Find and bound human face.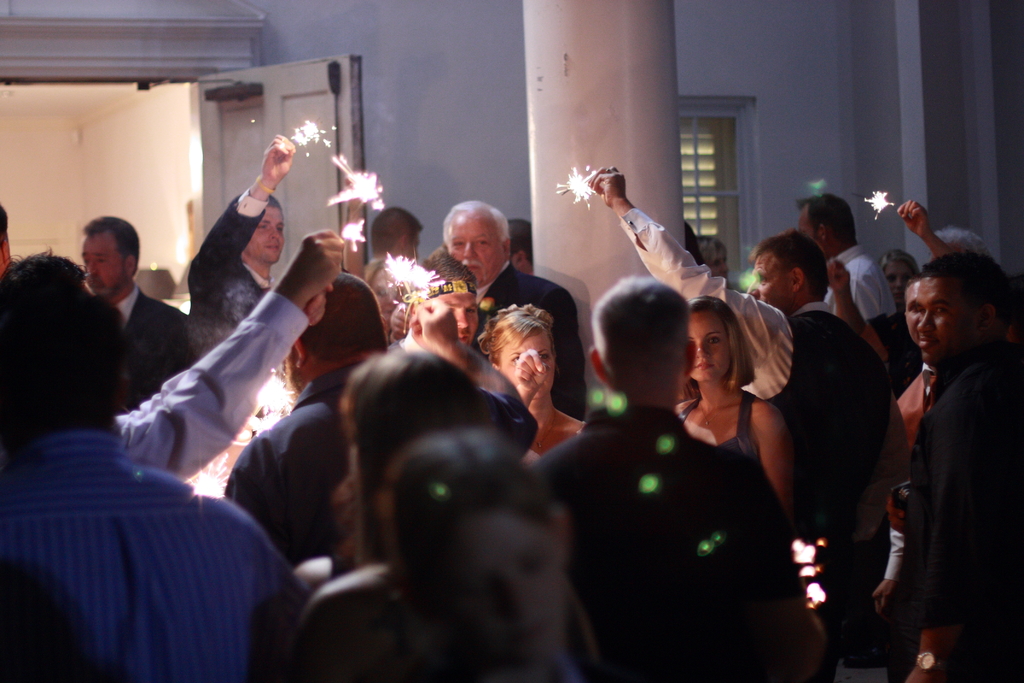
Bound: box(410, 230, 419, 263).
